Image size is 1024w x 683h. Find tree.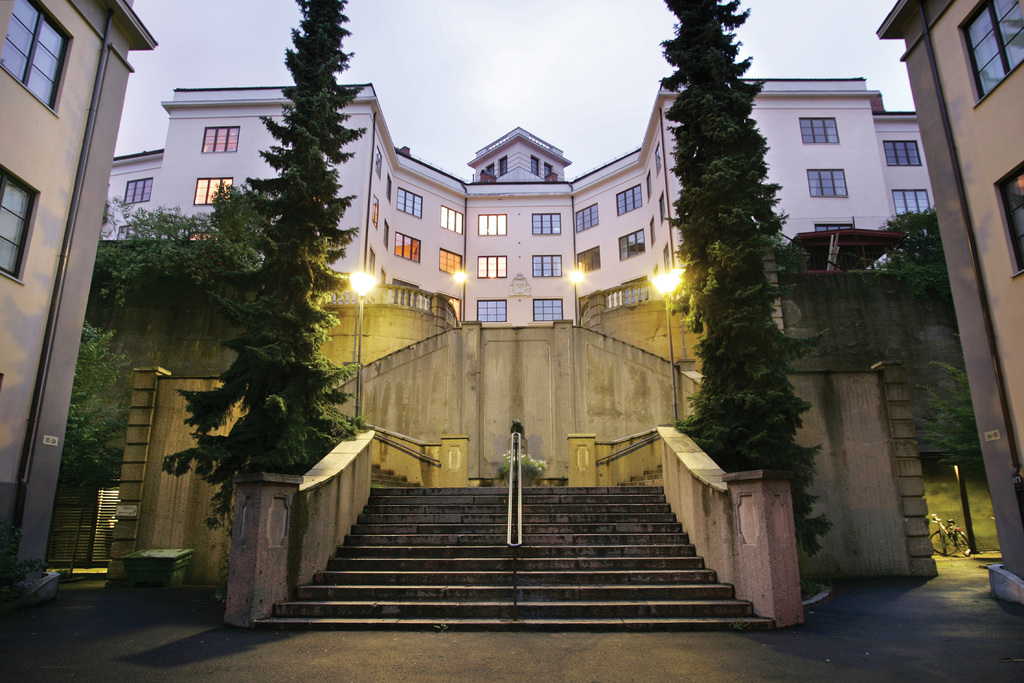
x1=649 y1=0 x2=829 y2=569.
